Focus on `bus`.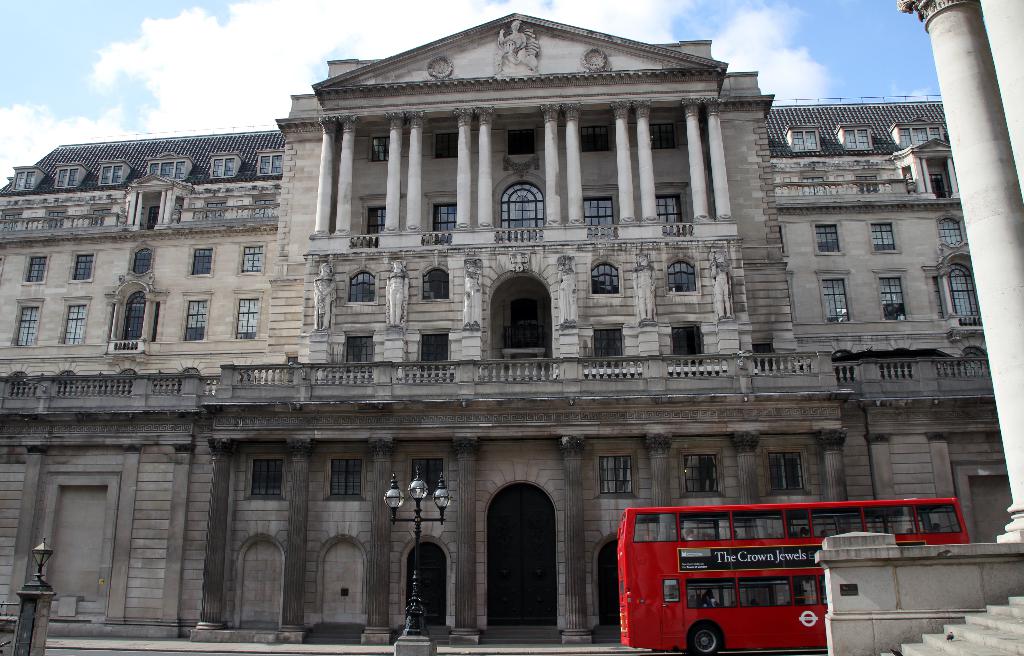
Focused at x1=618 y1=497 x2=970 y2=655.
